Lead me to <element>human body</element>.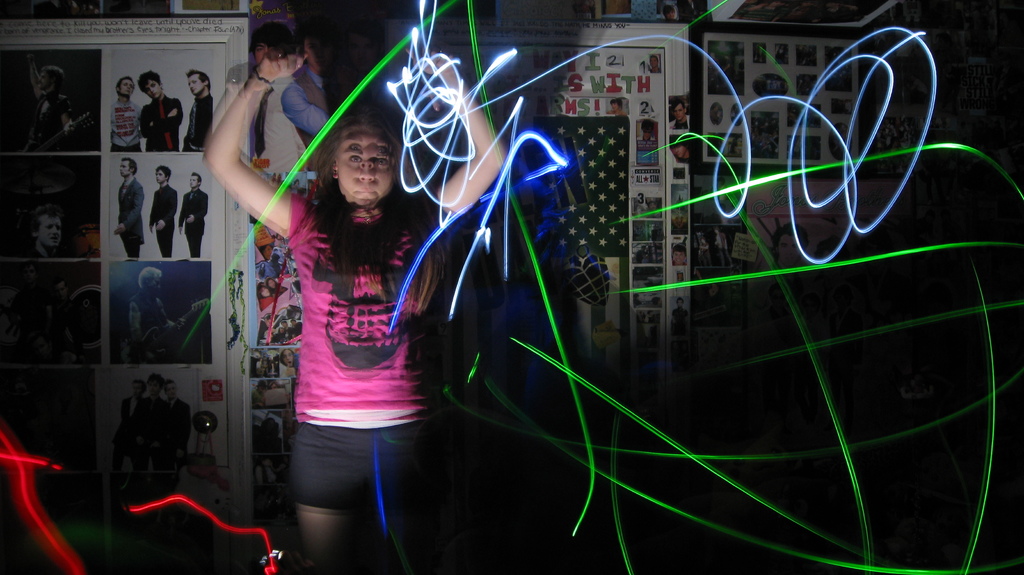
Lead to (left=138, top=93, right=186, bottom=149).
